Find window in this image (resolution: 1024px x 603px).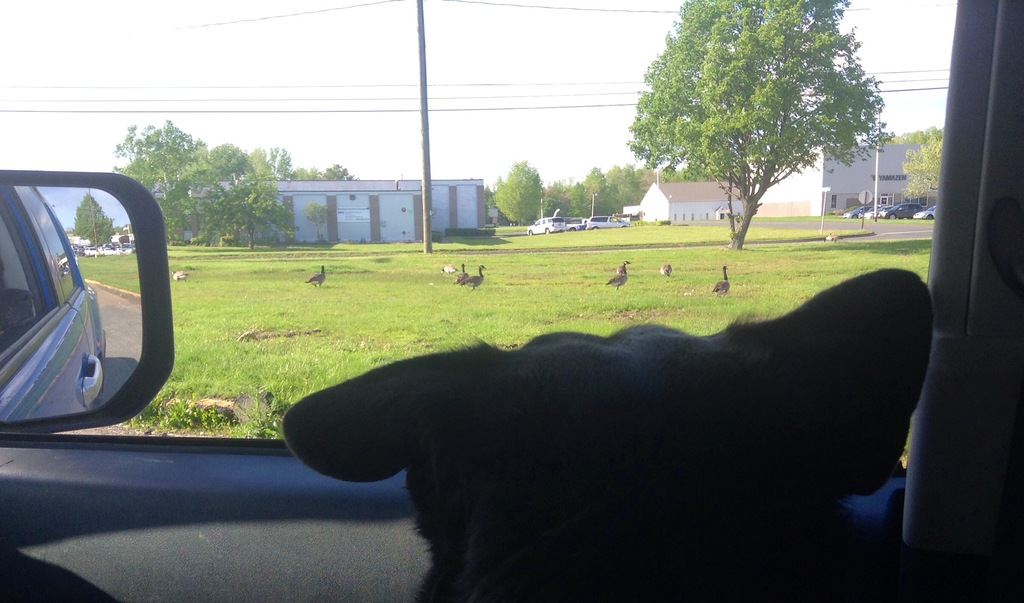
[left=0, top=0, right=956, bottom=460].
